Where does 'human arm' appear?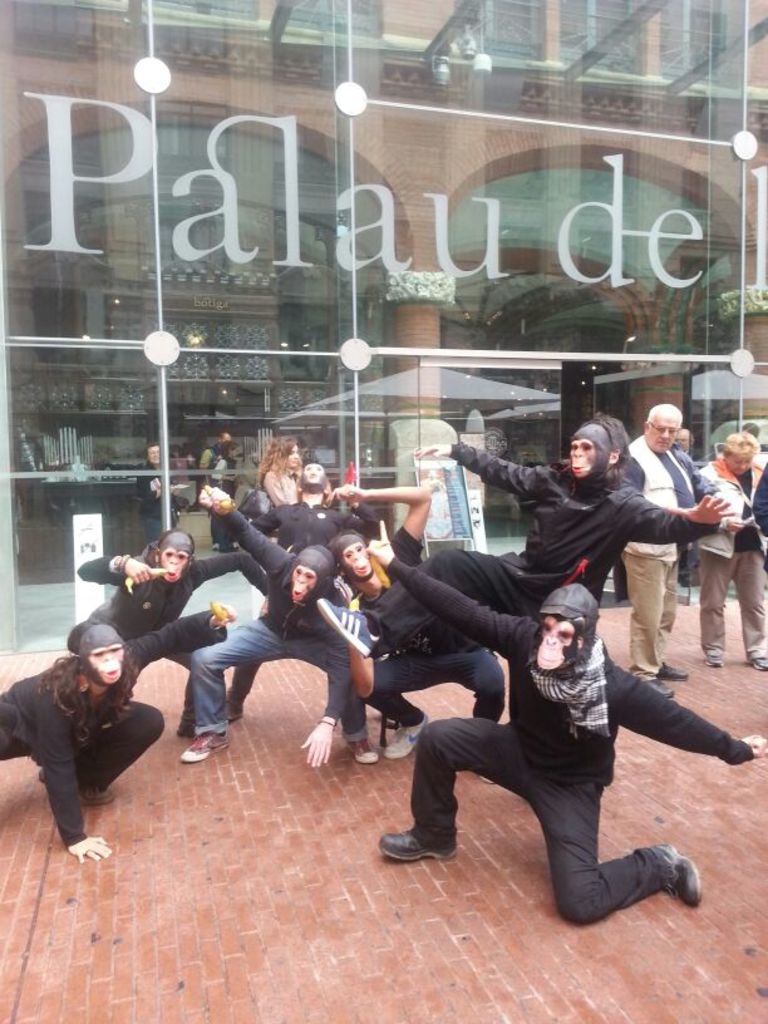
Appears at box(193, 547, 251, 590).
